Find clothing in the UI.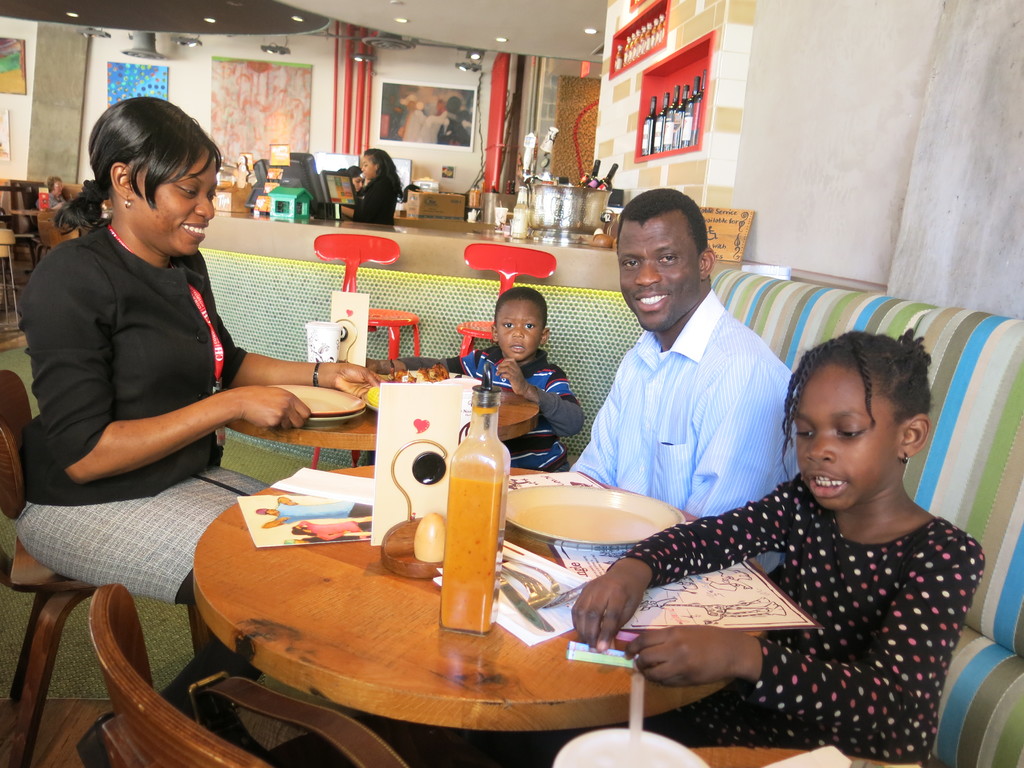
UI element at BBox(582, 433, 1007, 742).
